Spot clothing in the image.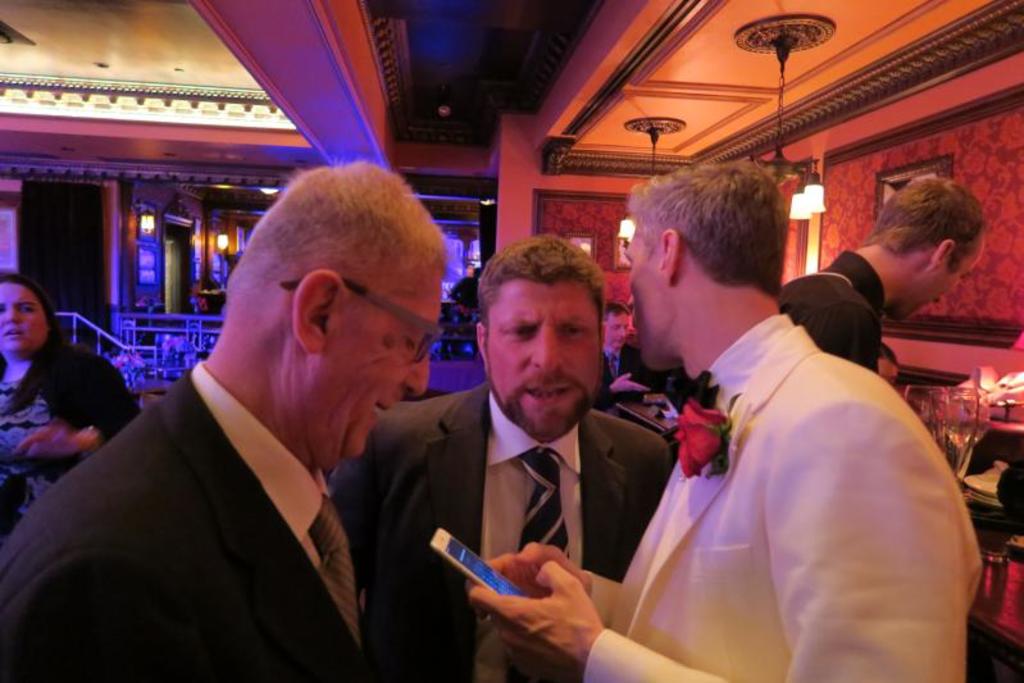
clothing found at x1=0, y1=359, x2=396, y2=682.
